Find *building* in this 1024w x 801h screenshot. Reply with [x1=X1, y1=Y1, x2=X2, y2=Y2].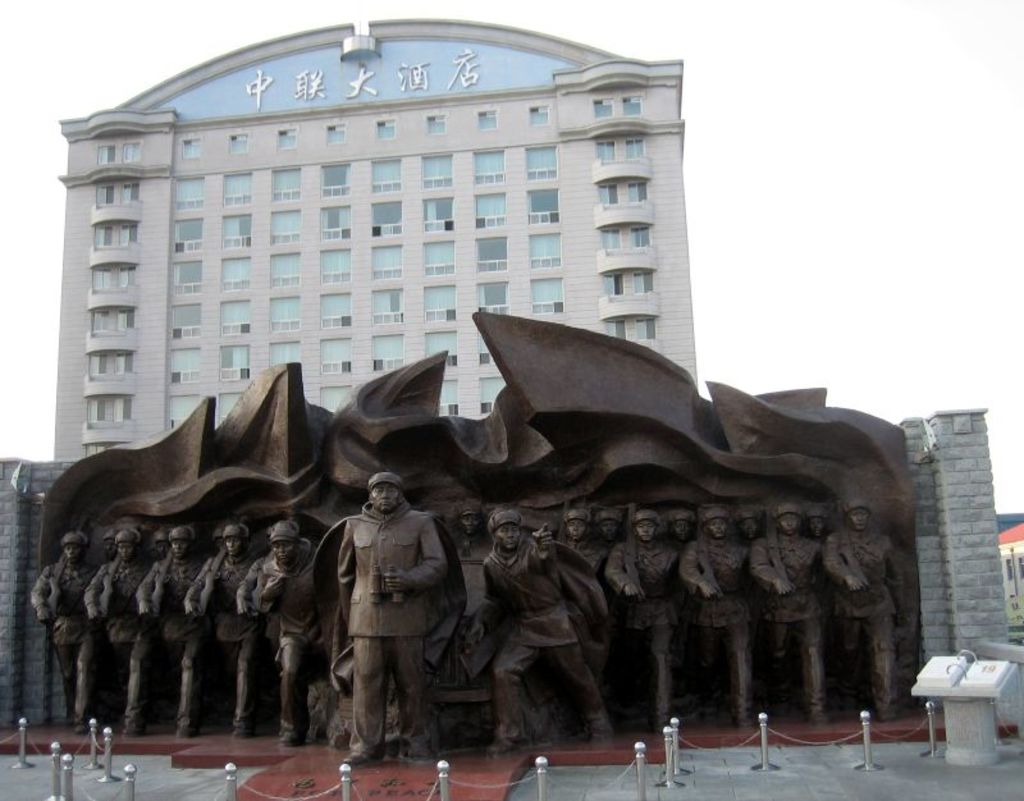
[x1=54, y1=15, x2=700, y2=459].
